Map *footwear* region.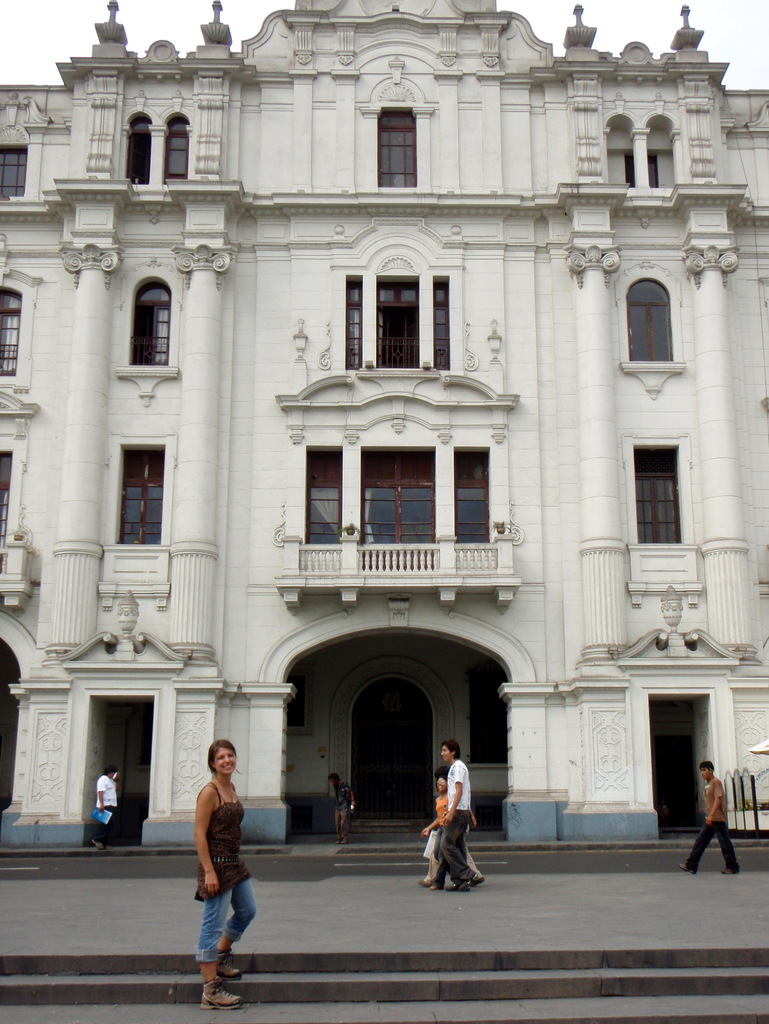
Mapped to {"x1": 219, "y1": 948, "x2": 239, "y2": 982}.
